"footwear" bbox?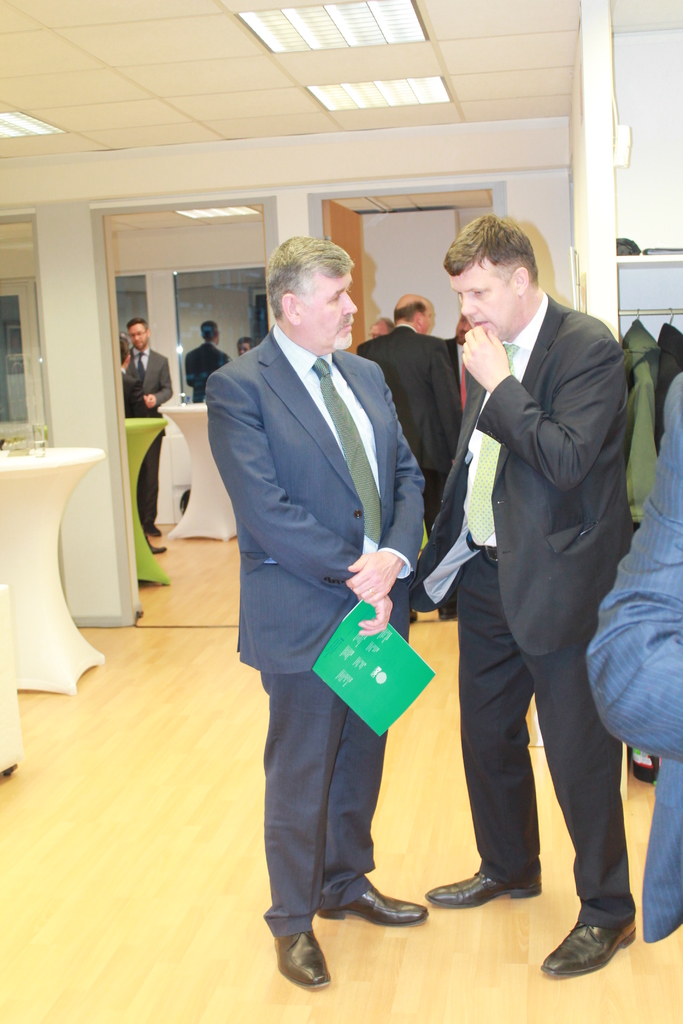
[146, 526, 163, 538]
